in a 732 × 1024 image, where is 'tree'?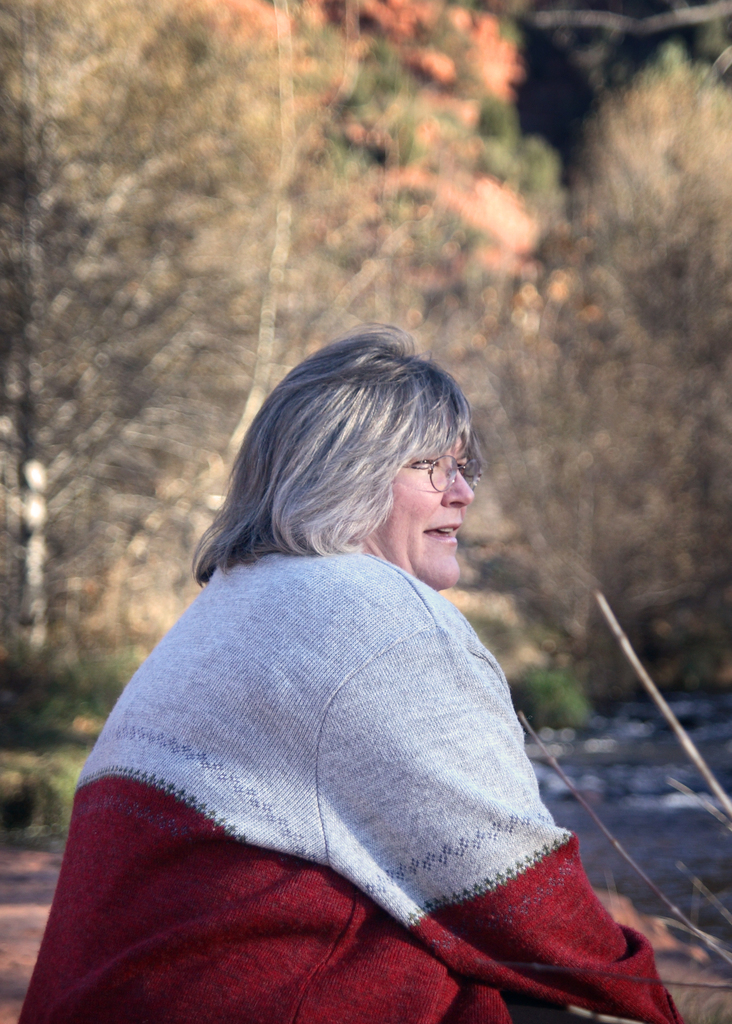
Rect(2, 0, 731, 680).
